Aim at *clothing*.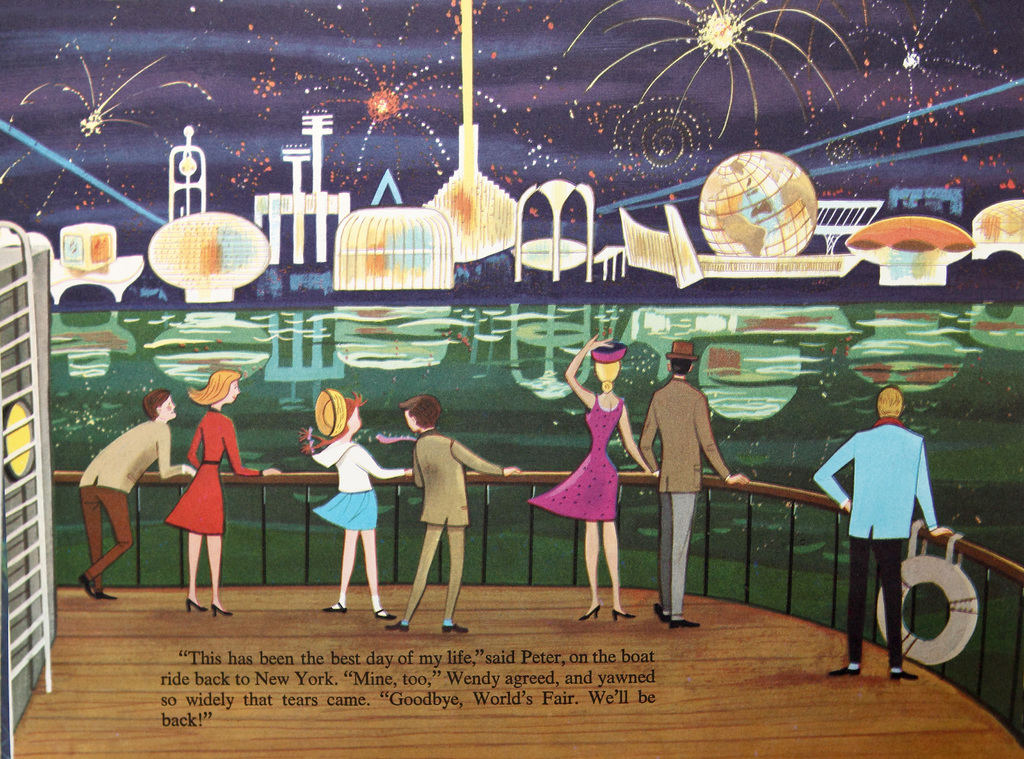
Aimed at select_region(314, 442, 406, 491).
